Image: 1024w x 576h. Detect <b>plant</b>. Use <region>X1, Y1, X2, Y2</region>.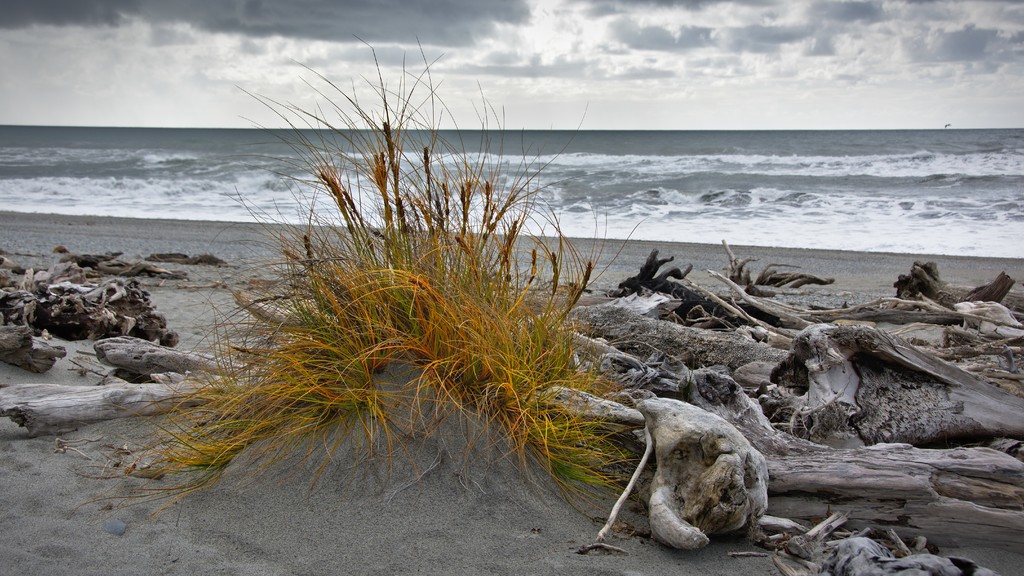
<region>121, 45, 828, 564</region>.
